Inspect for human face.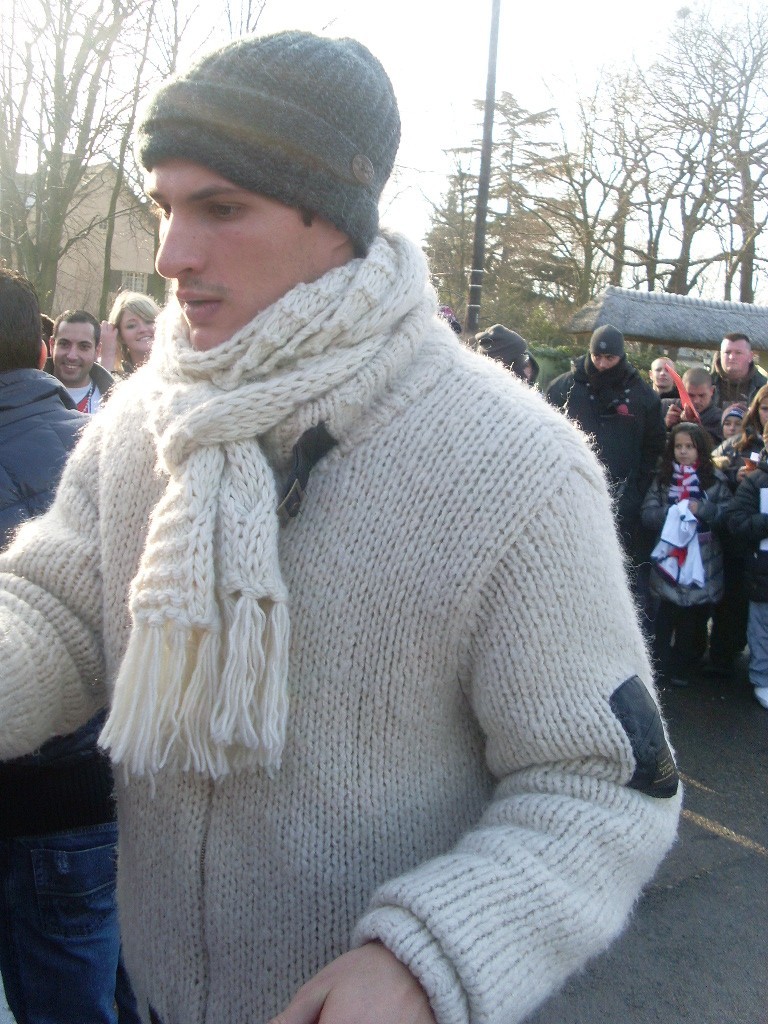
Inspection: box(653, 364, 671, 392).
